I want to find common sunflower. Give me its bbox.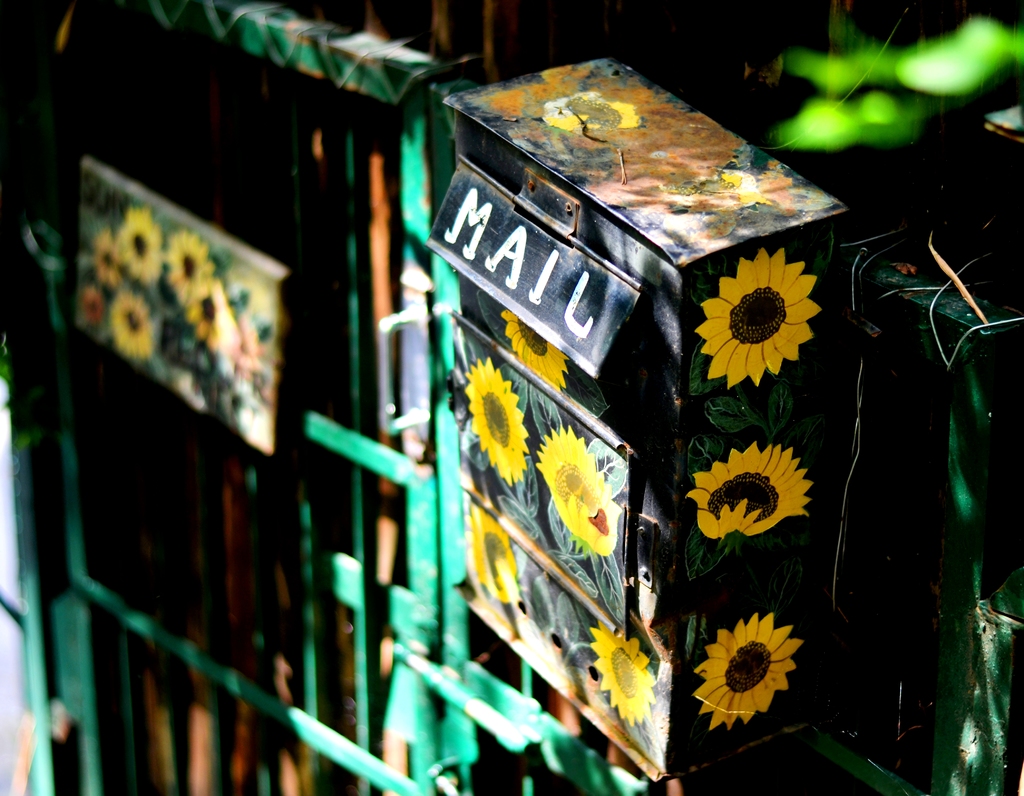
box=[163, 230, 220, 293].
